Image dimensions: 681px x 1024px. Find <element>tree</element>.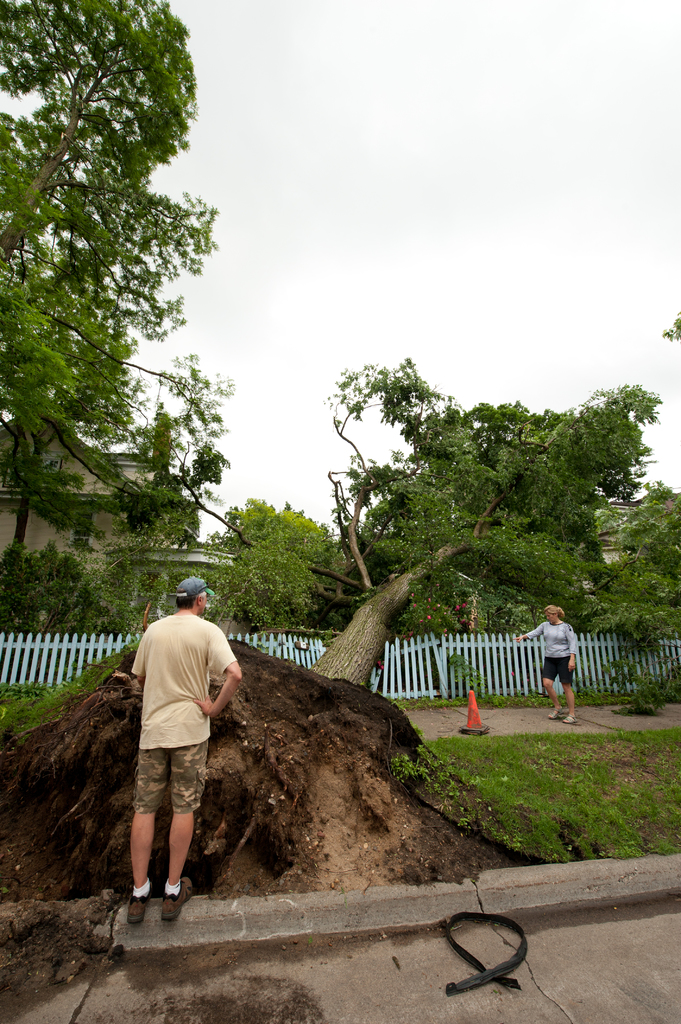
569 473 680 665.
